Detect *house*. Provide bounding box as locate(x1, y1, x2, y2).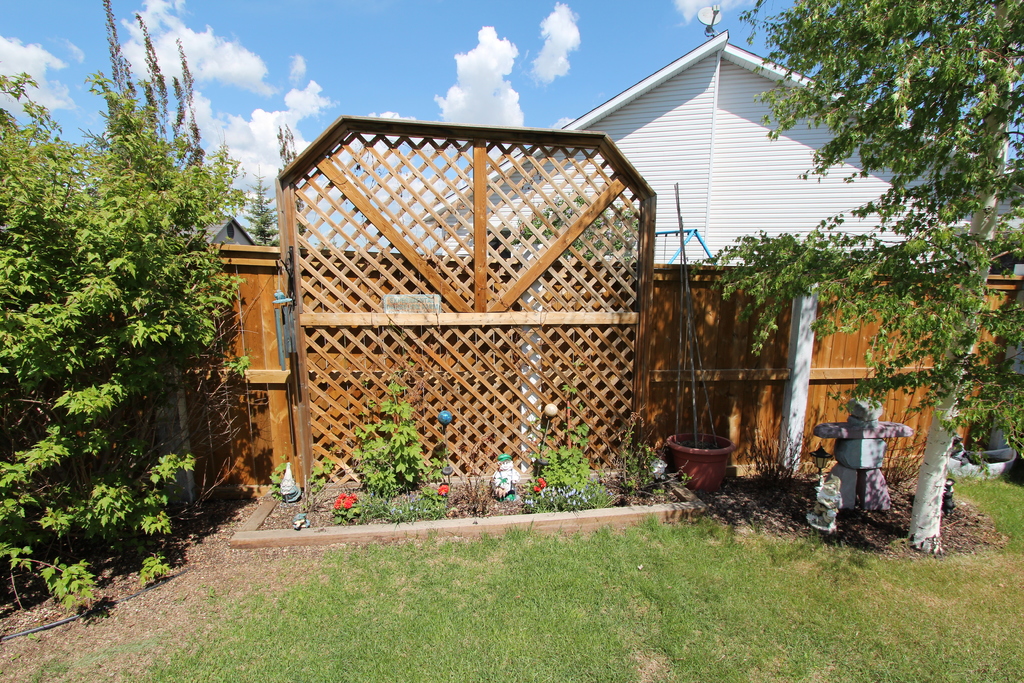
locate(412, 33, 1023, 476).
